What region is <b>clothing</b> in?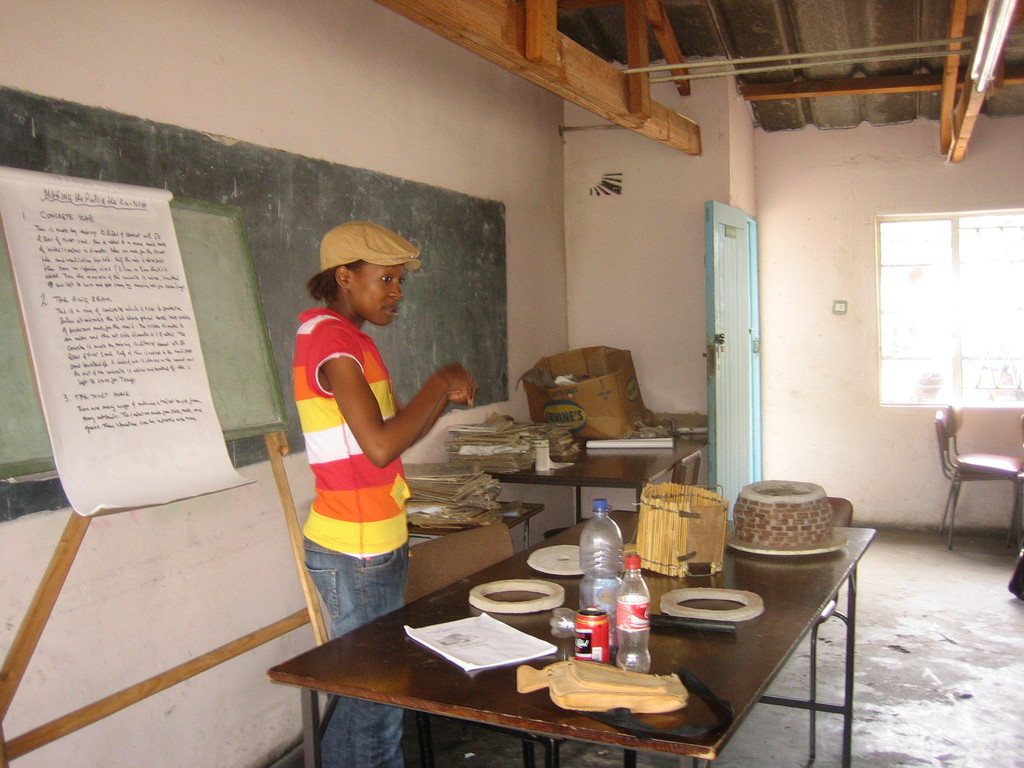
<bbox>296, 313, 411, 767</bbox>.
